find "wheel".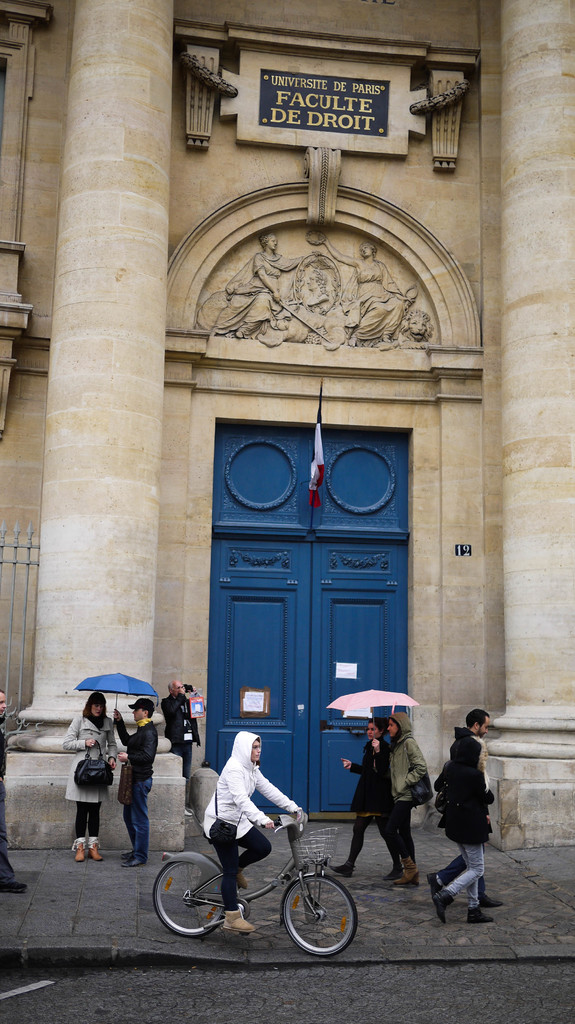
rect(152, 858, 227, 936).
